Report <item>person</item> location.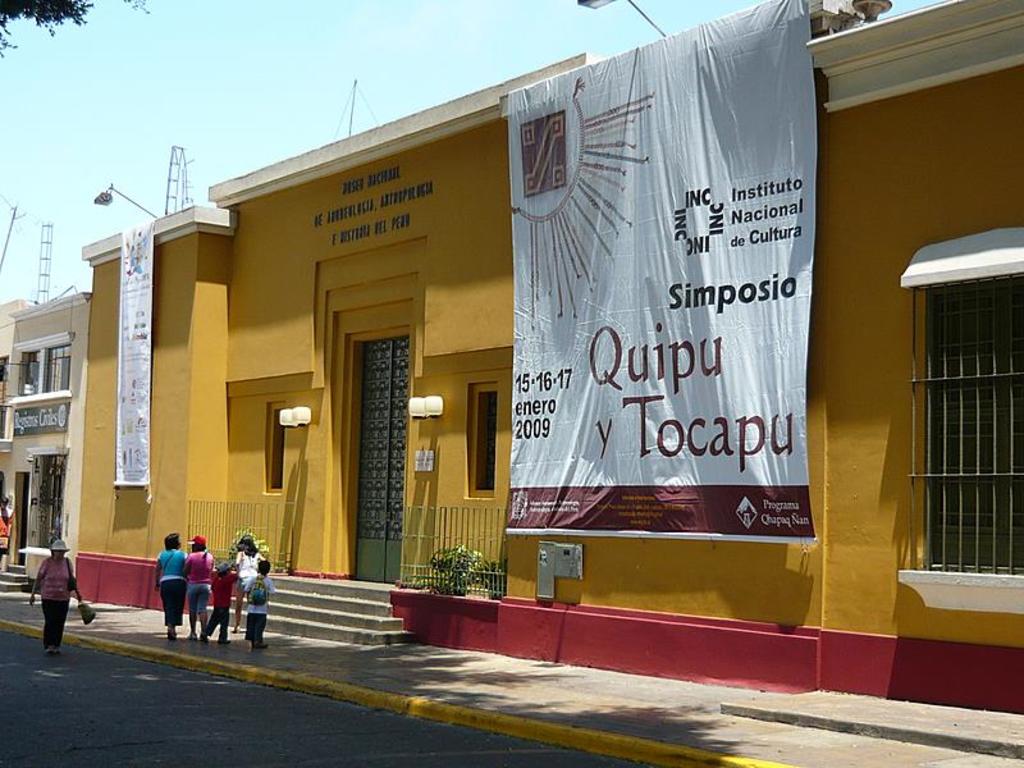
Report: locate(180, 531, 219, 640).
